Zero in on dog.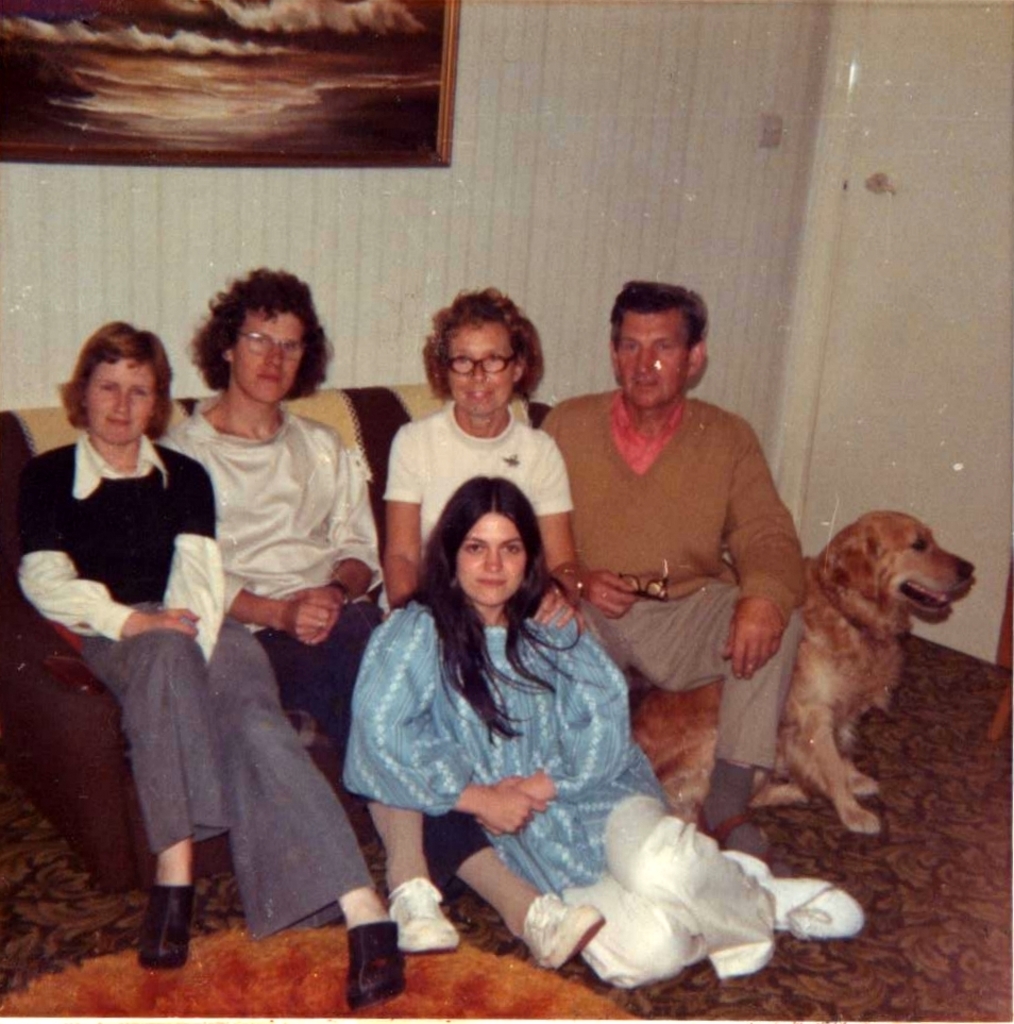
Zeroed in: box(624, 509, 982, 833).
